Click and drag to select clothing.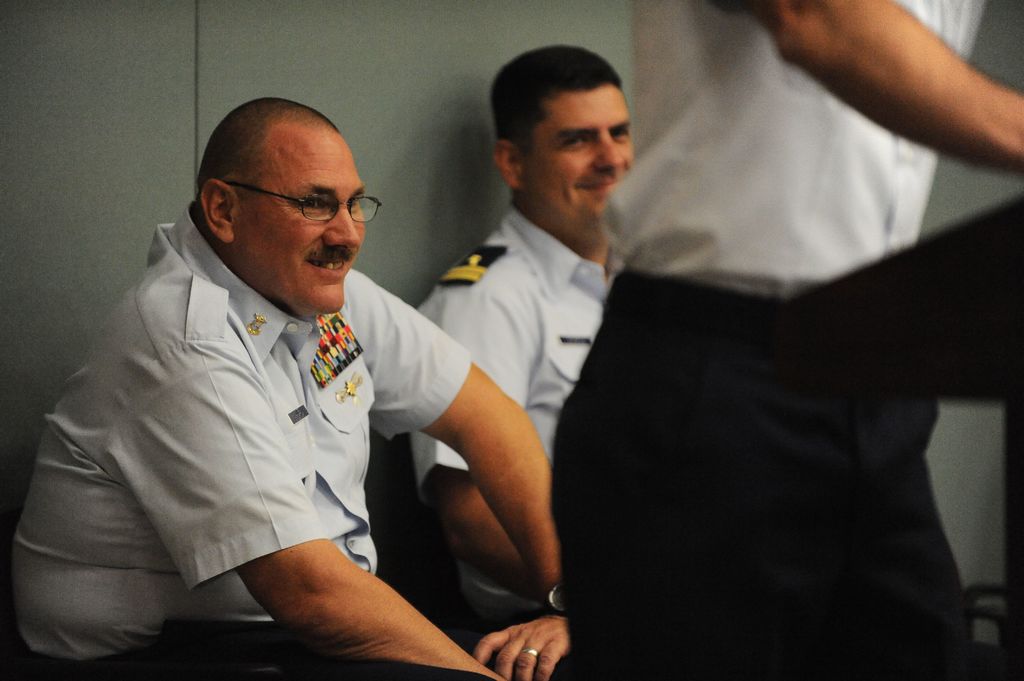
Selection: 413:206:624:632.
